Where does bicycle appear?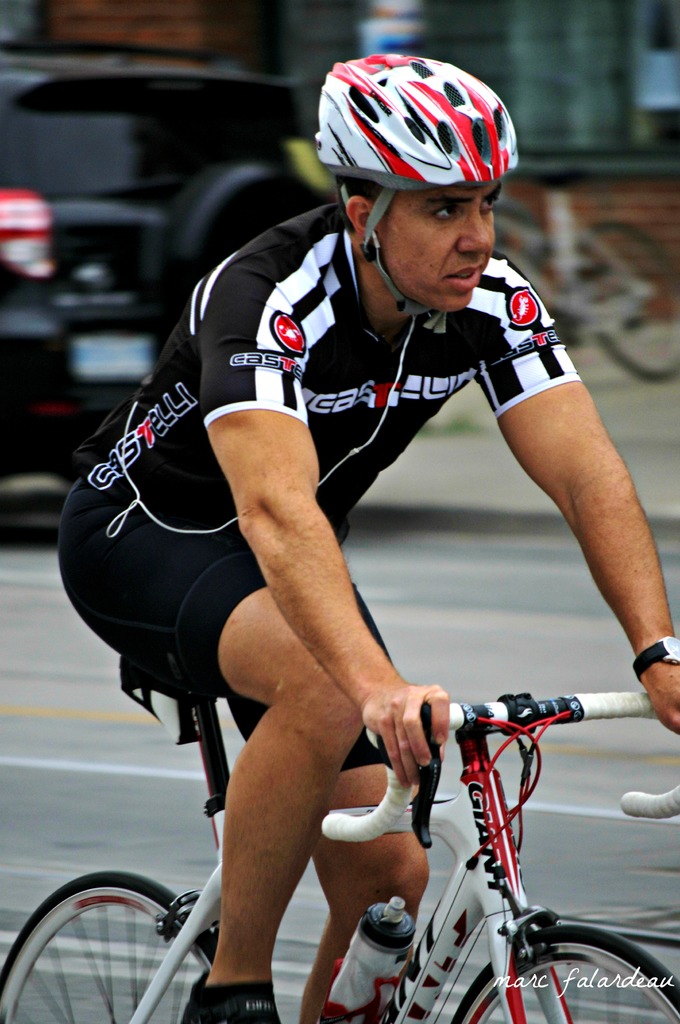
Appears at left=0, top=645, right=679, bottom=1023.
